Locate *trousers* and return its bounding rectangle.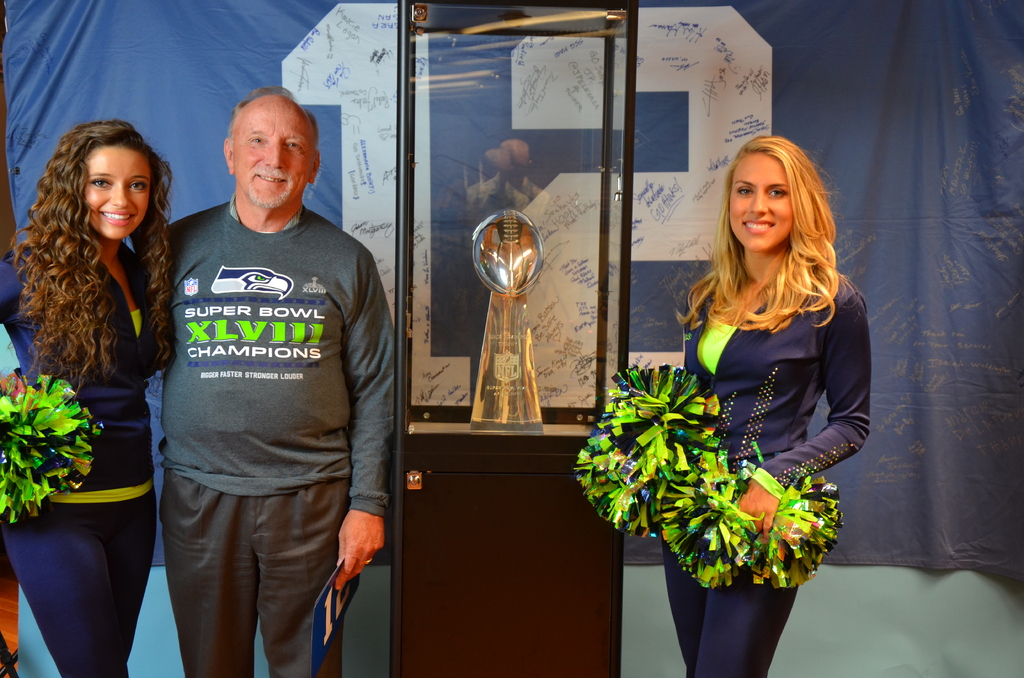
657, 528, 799, 677.
